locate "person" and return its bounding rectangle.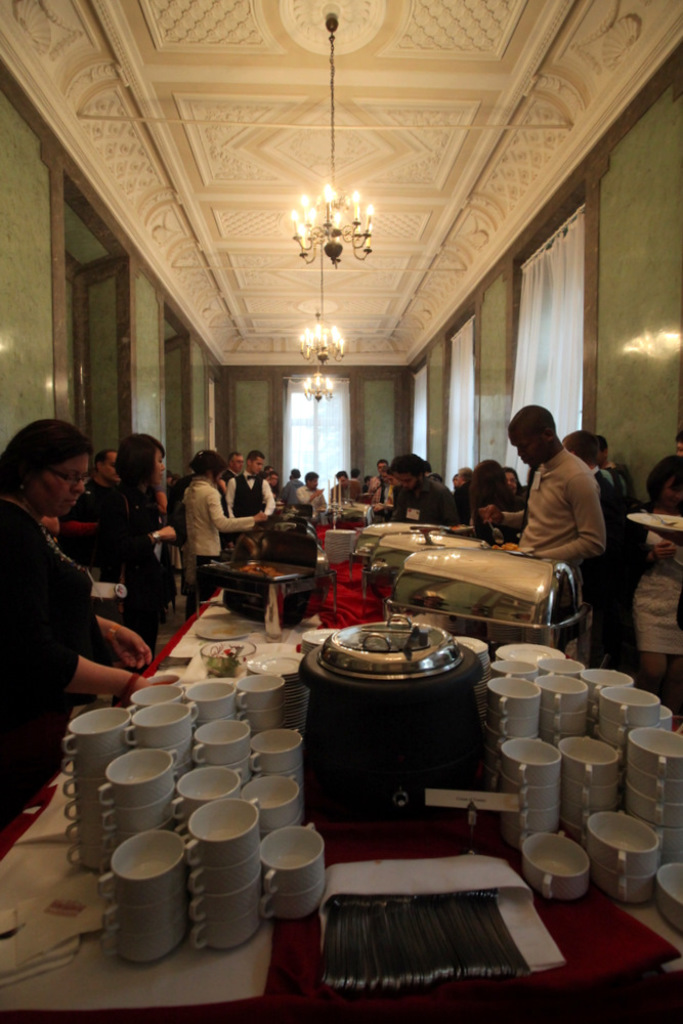
pyautogui.locateOnScreen(327, 466, 366, 505).
